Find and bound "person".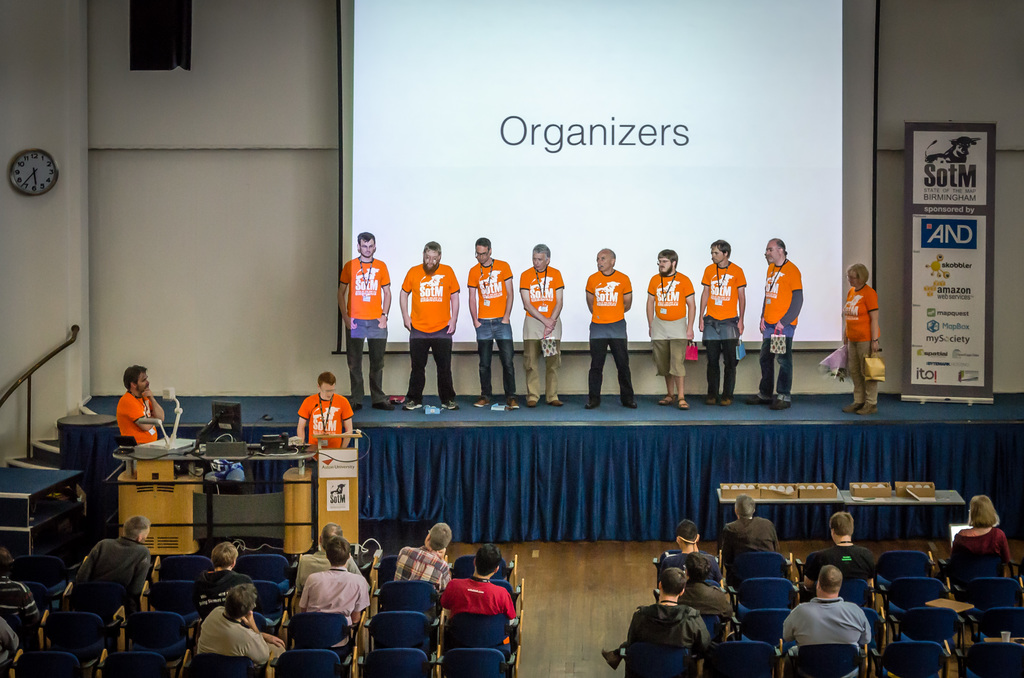
Bound: (783,565,870,677).
